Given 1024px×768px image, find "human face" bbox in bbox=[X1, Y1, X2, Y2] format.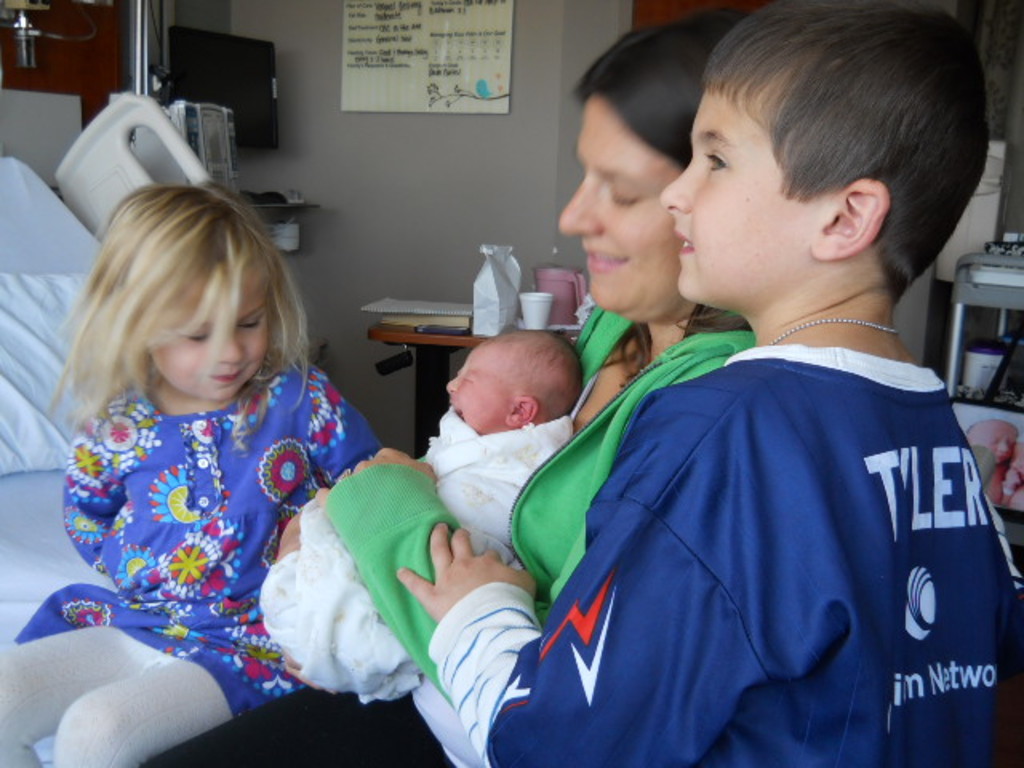
bbox=[560, 96, 680, 310].
